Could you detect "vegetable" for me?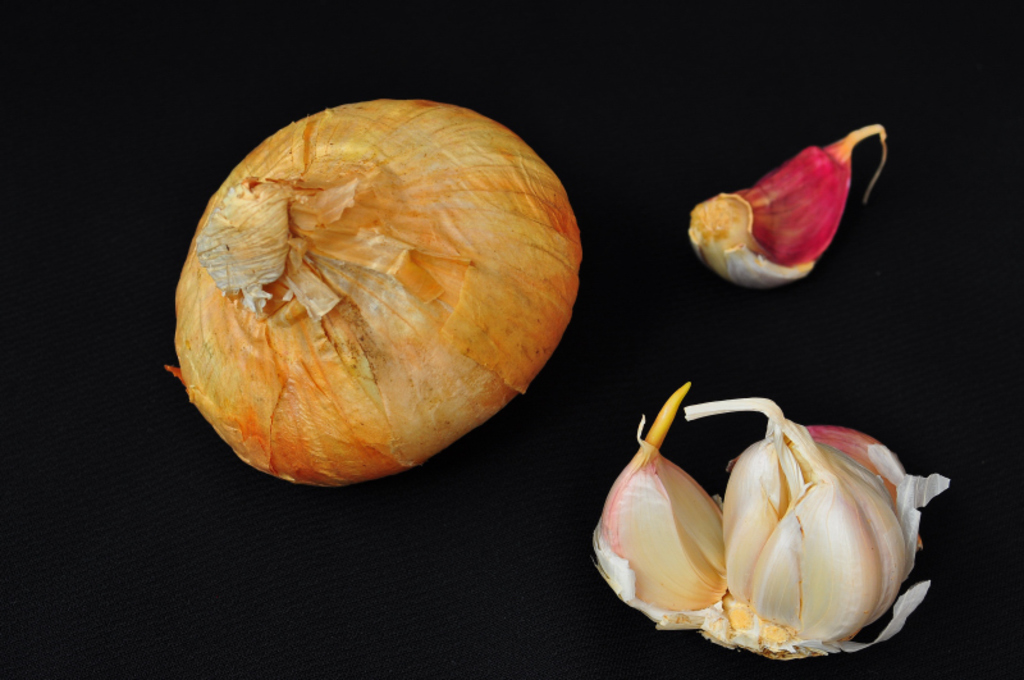
Detection result: (685, 123, 890, 289).
